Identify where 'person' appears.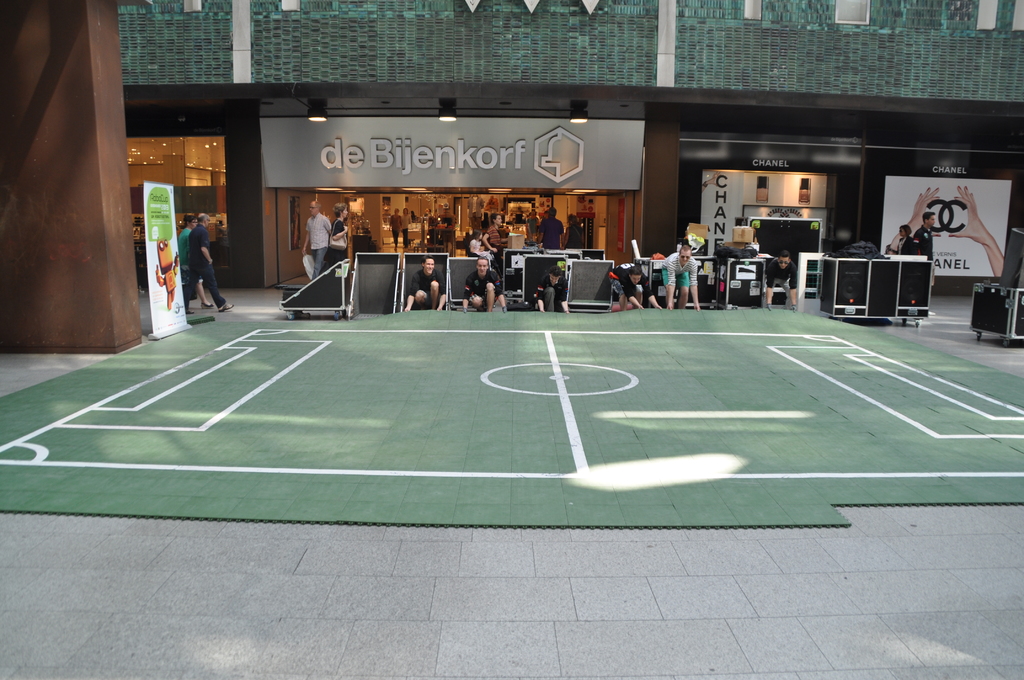
Appears at crop(400, 257, 446, 311).
